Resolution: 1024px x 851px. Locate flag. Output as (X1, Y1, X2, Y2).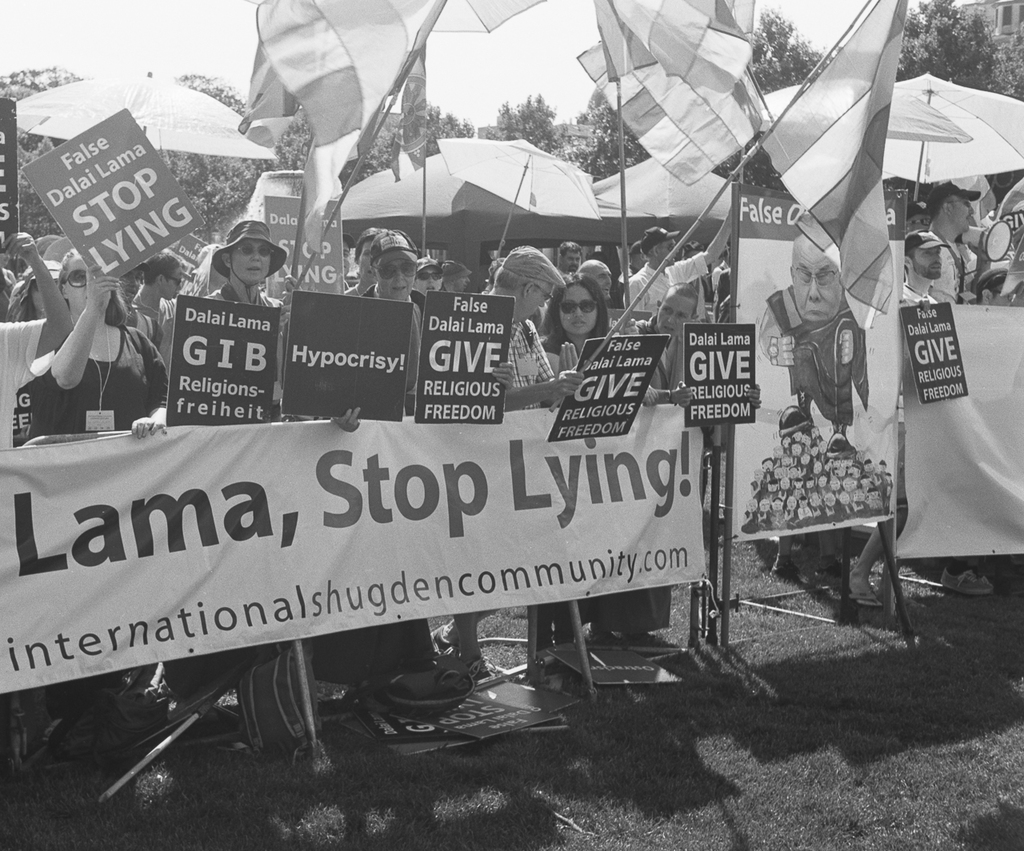
(235, 0, 358, 140).
